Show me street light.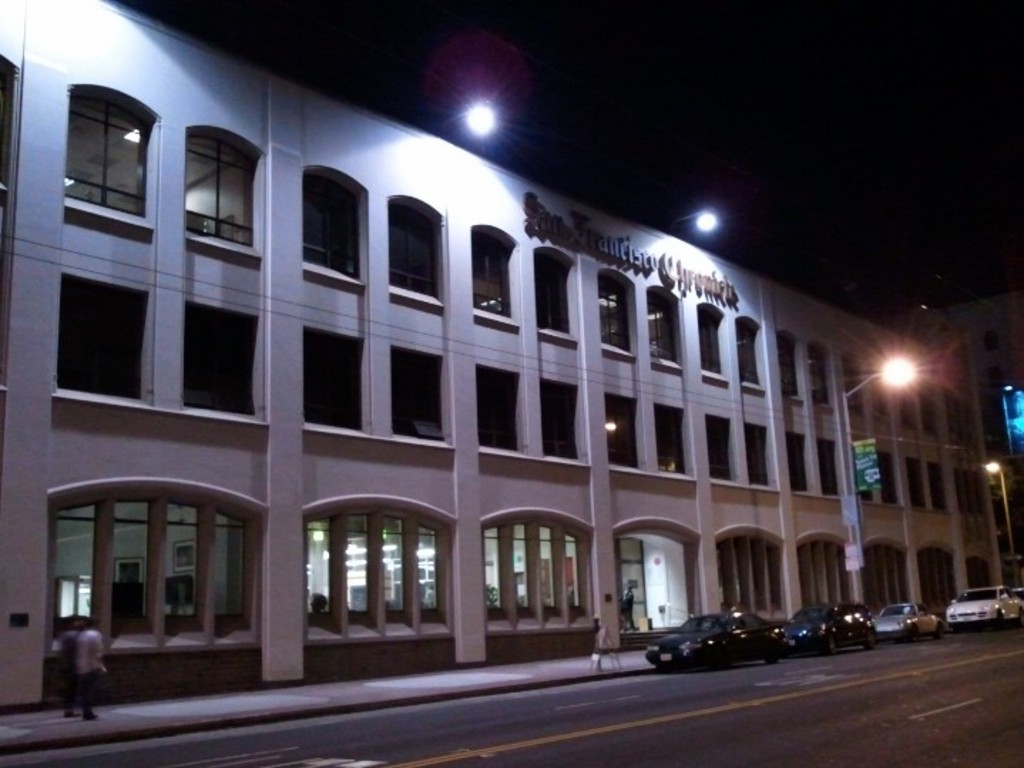
street light is here: pyautogui.locateOnScreen(835, 356, 919, 620).
